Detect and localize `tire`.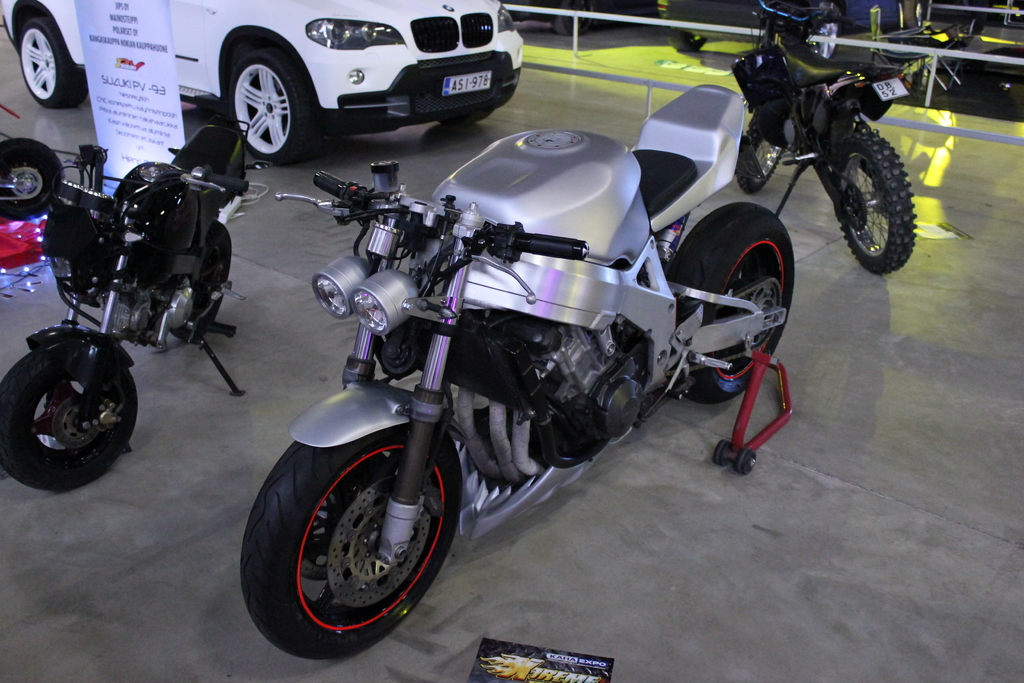
Localized at {"left": 666, "top": 21, "right": 706, "bottom": 49}.
